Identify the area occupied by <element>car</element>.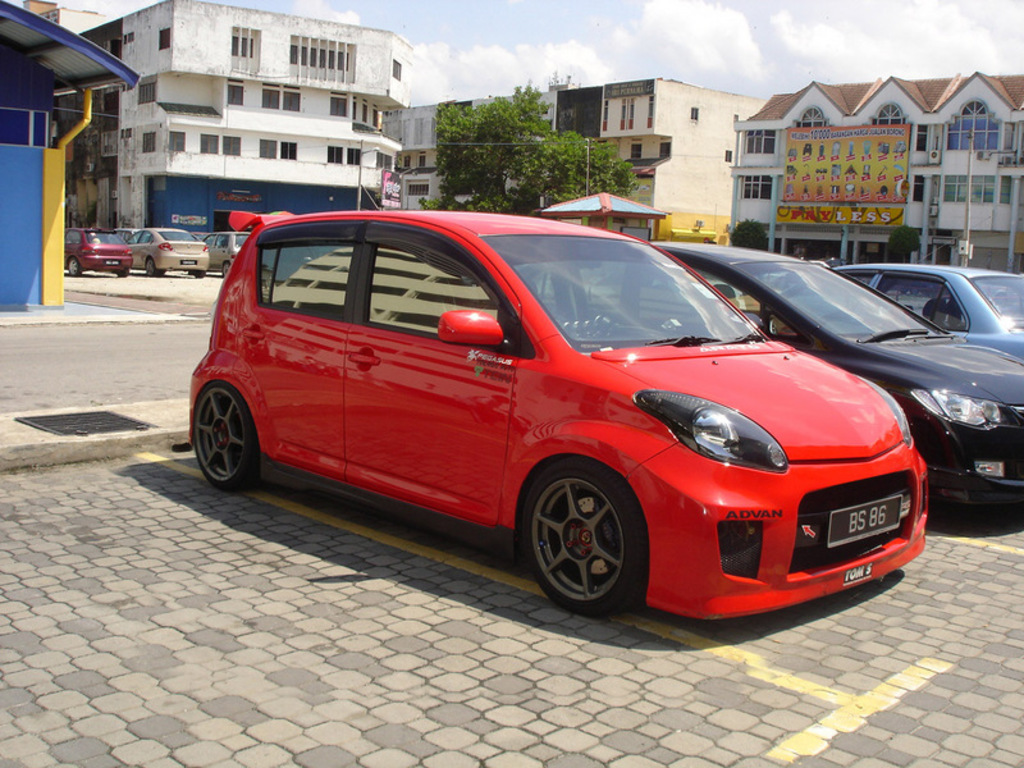
Area: 512/239/1023/507.
